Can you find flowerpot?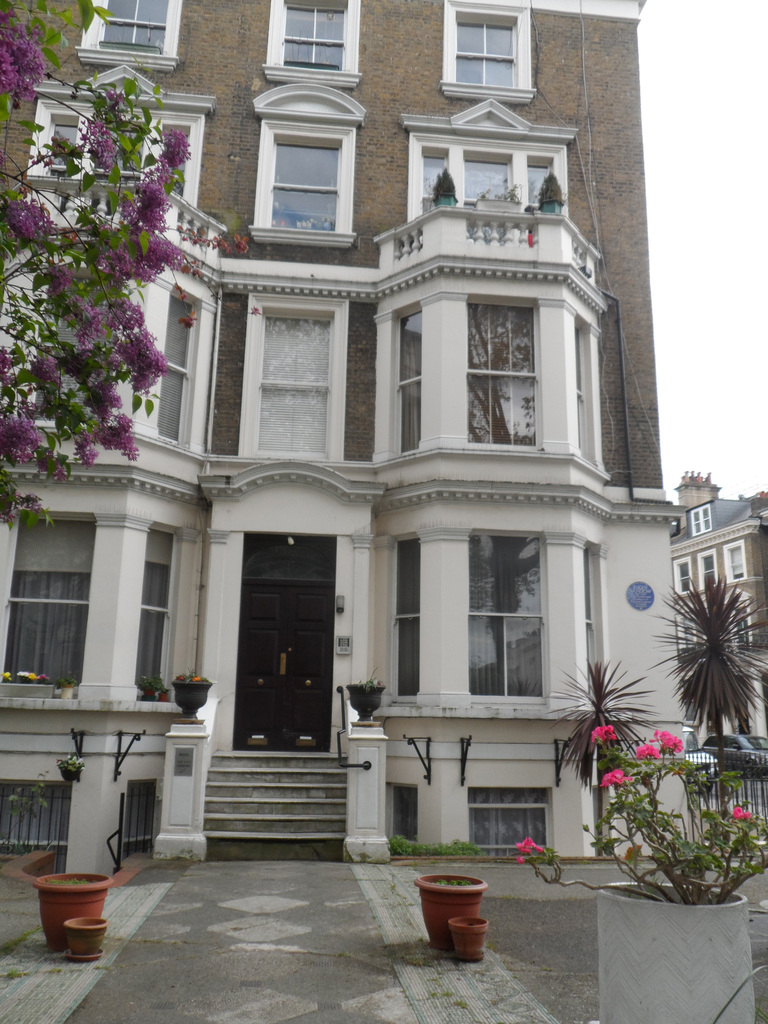
Yes, bounding box: 172 672 214 716.
